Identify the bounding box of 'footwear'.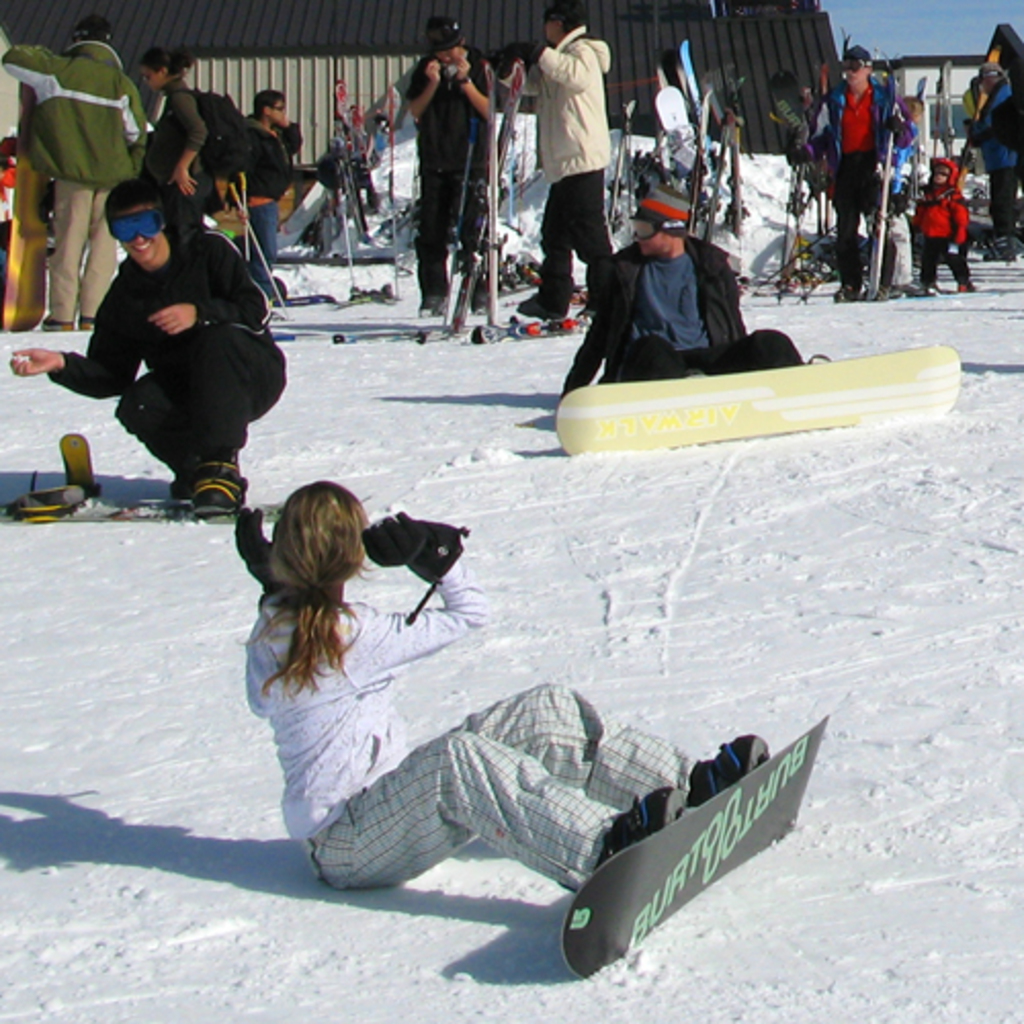
35/311/74/336.
